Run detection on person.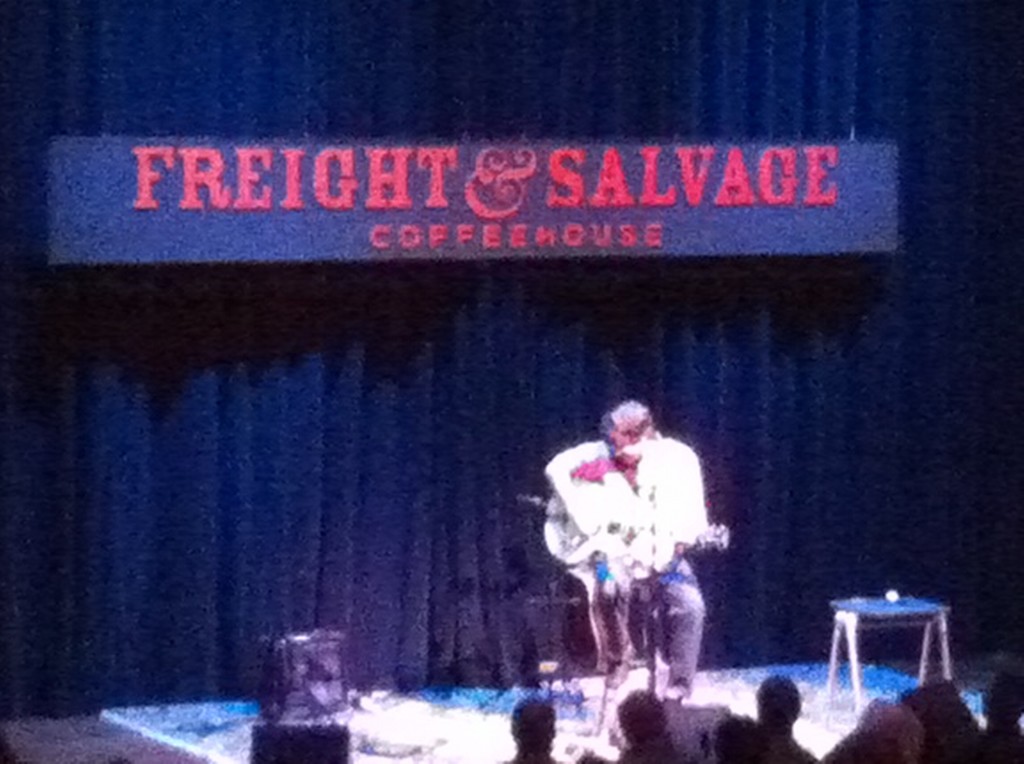
Result: detection(534, 400, 706, 708).
